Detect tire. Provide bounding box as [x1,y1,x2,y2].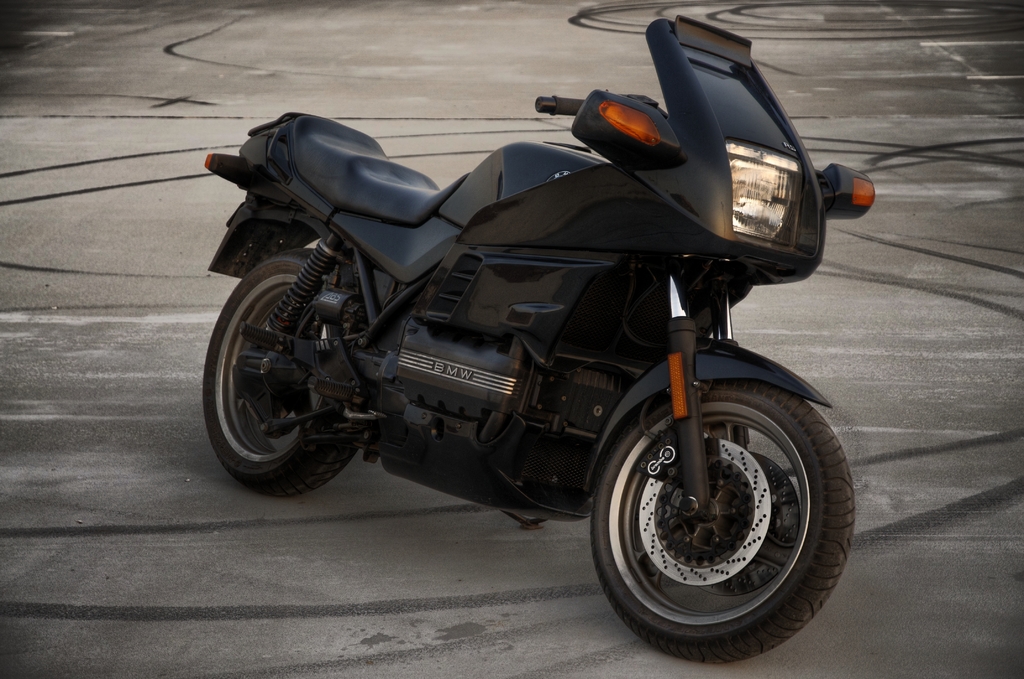
[203,247,360,499].
